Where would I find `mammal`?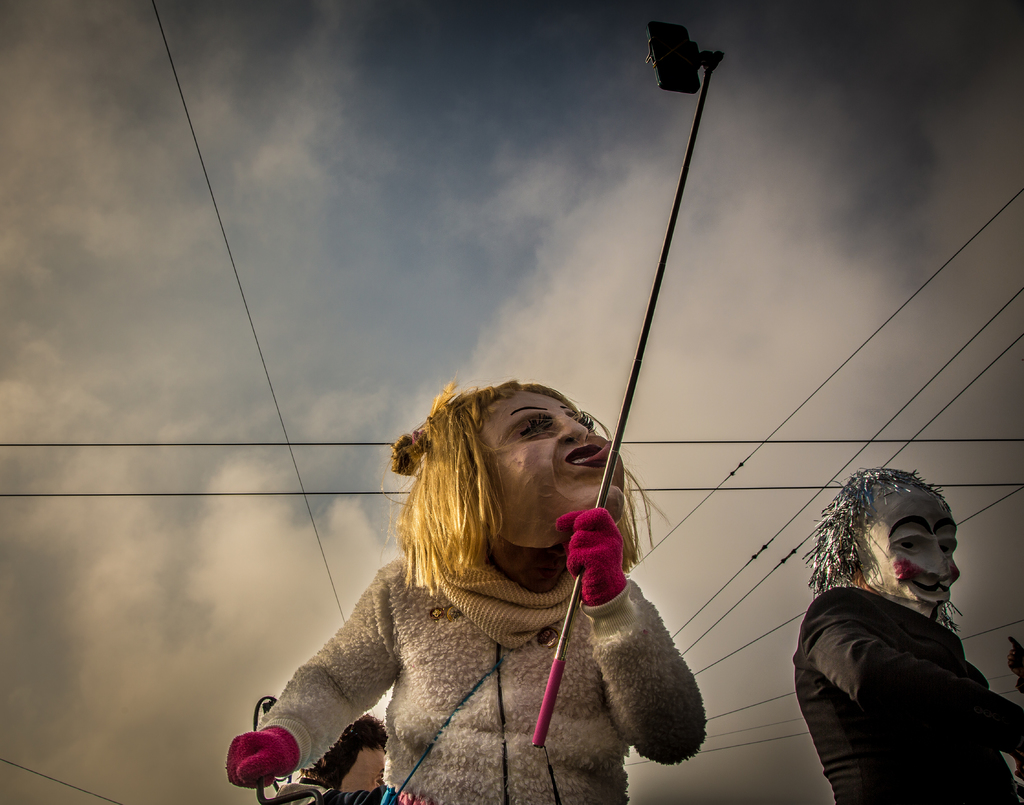
At Rect(225, 376, 710, 804).
